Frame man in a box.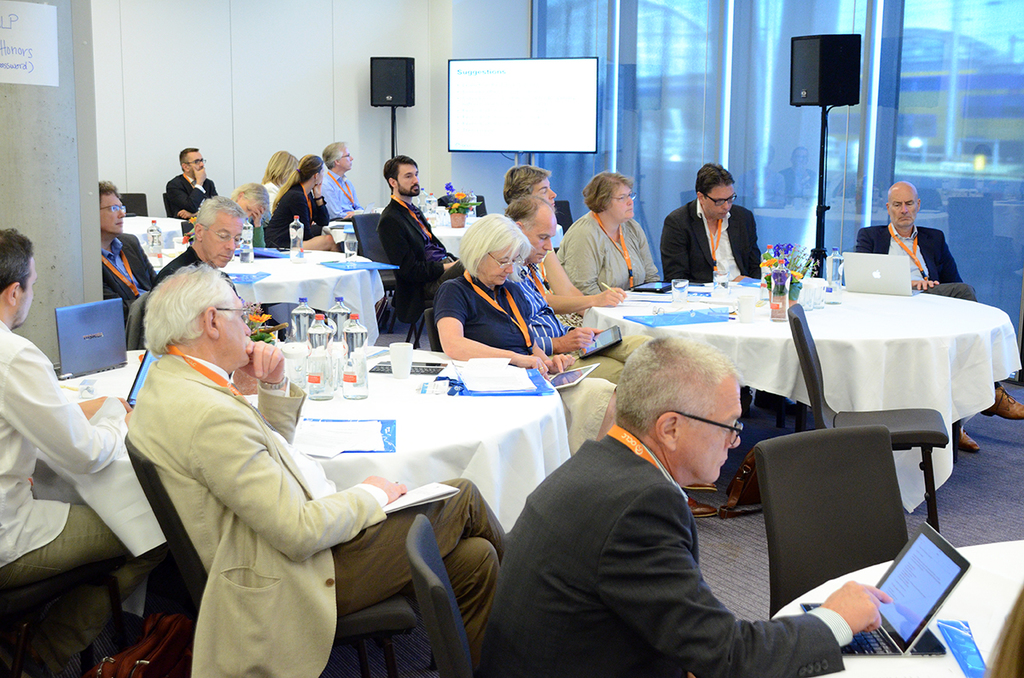
bbox(499, 196, 722, 524).
